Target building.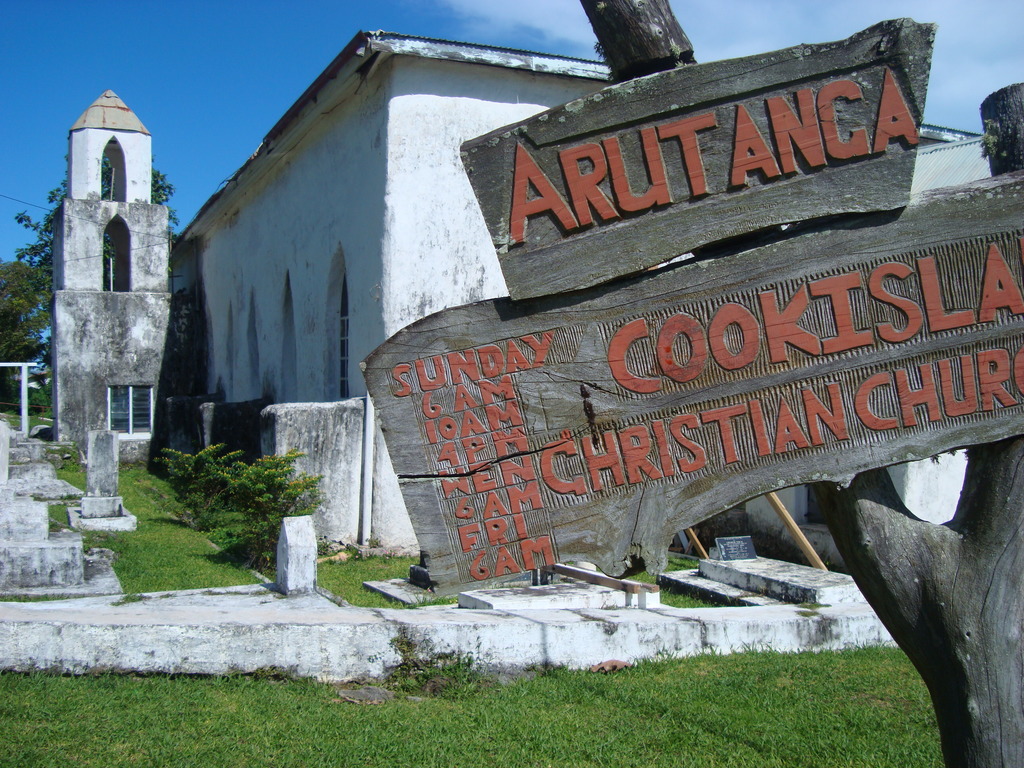
Target region: (x1=51, y1=85, x2=180, y2=462).
